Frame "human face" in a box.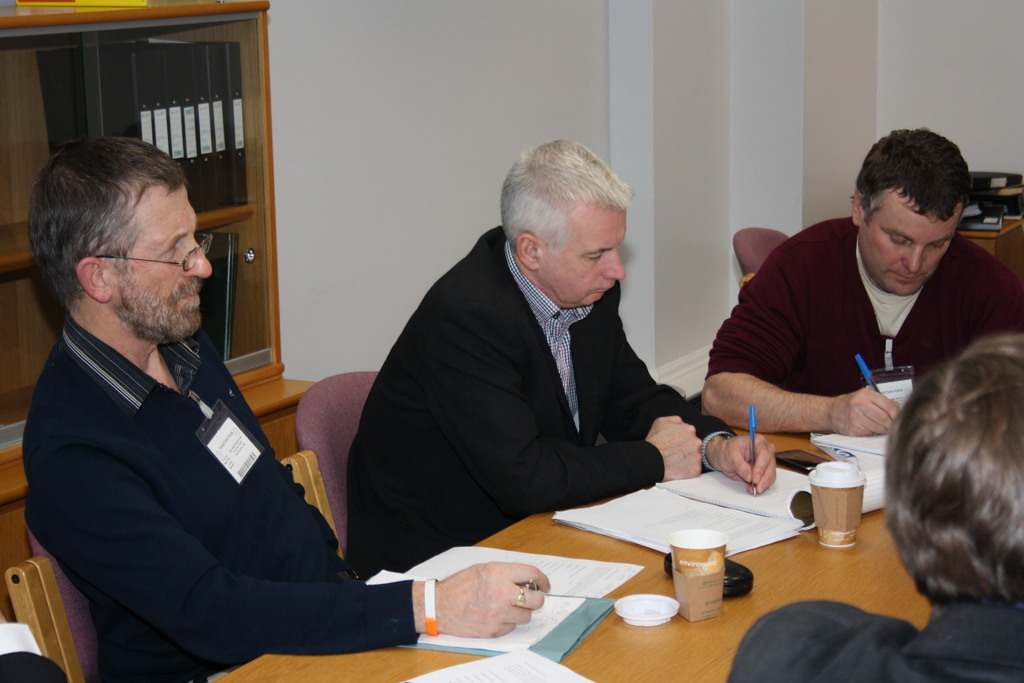
544, 211, 627, 308.
